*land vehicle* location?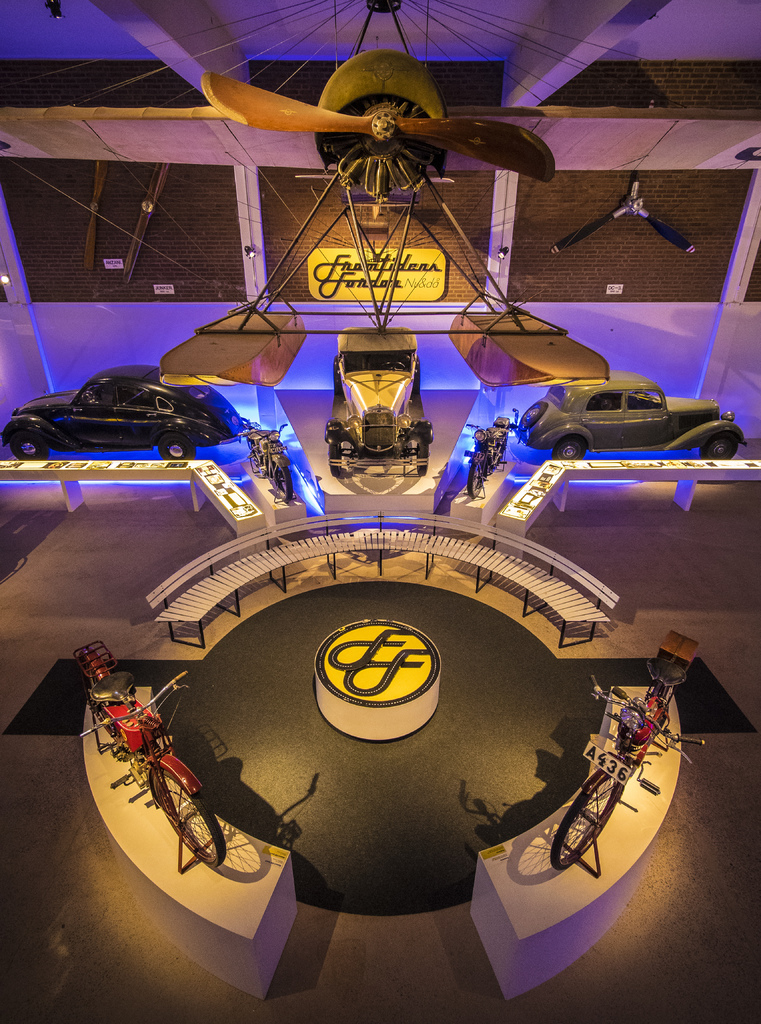
BBox(74, 644, 228, 870)
